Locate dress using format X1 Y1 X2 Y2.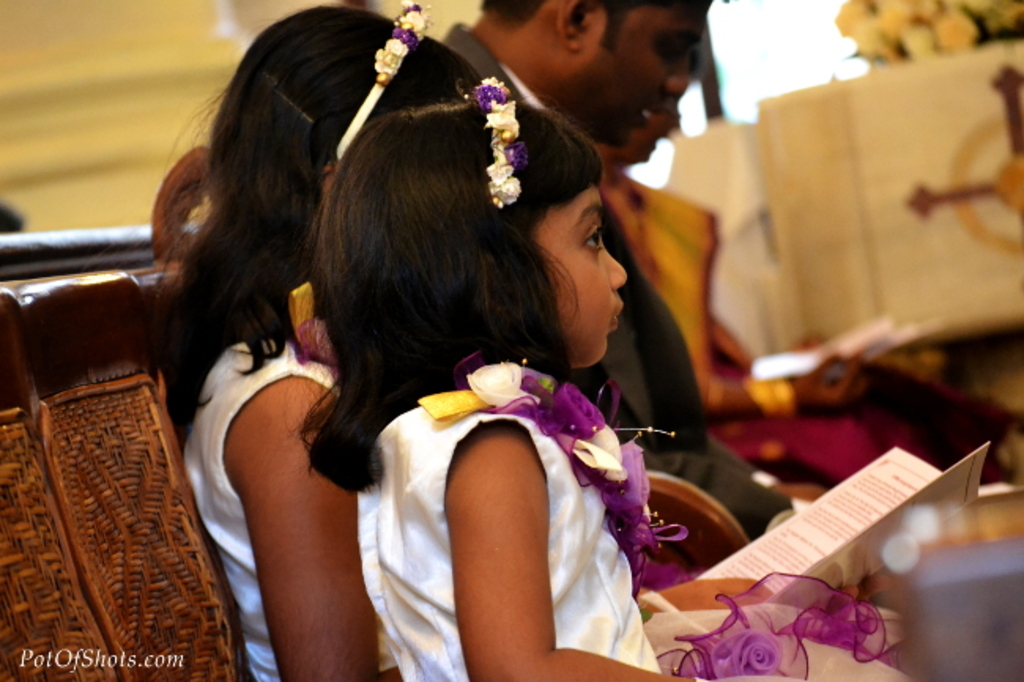
356 358 911 680.
